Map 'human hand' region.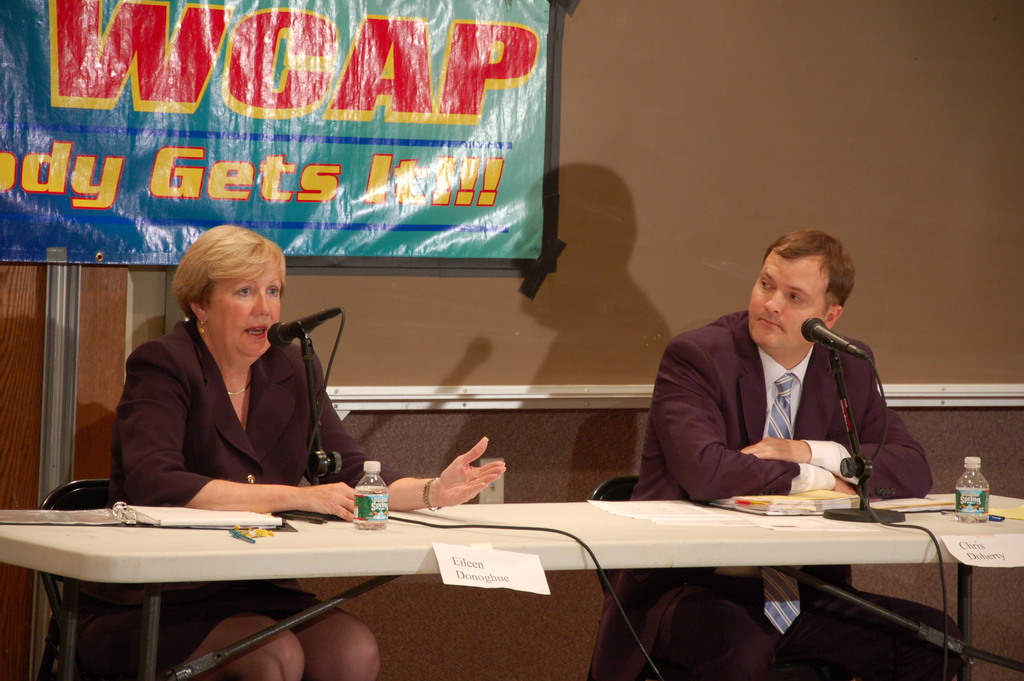
Mapped to bbox=[415, 448, 513, 513].
